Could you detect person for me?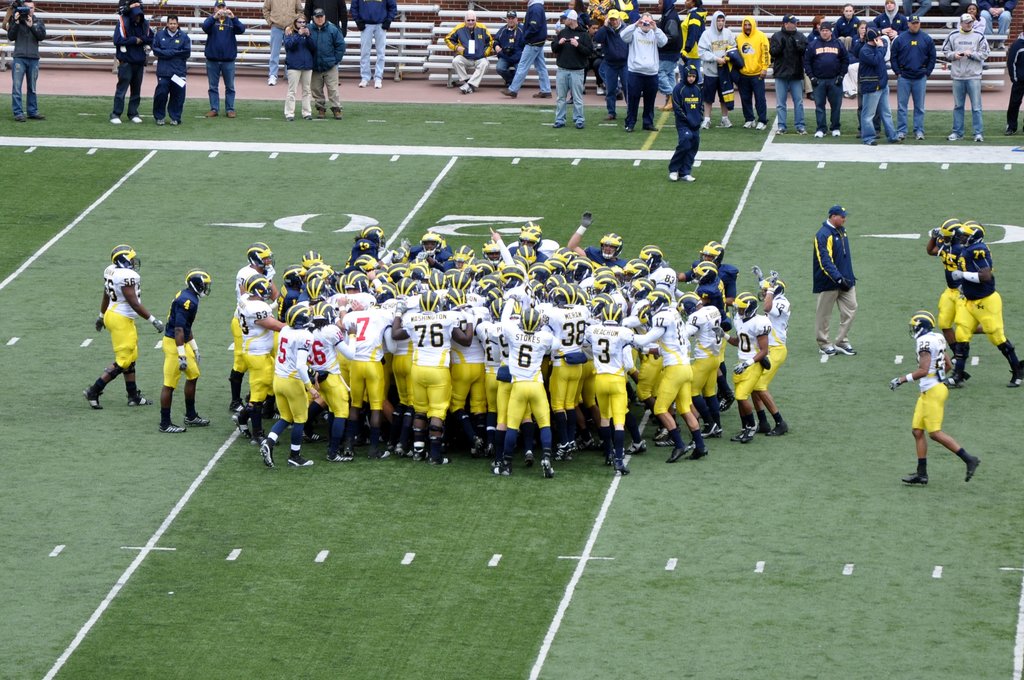
Detection result: (678,0,707,90).
